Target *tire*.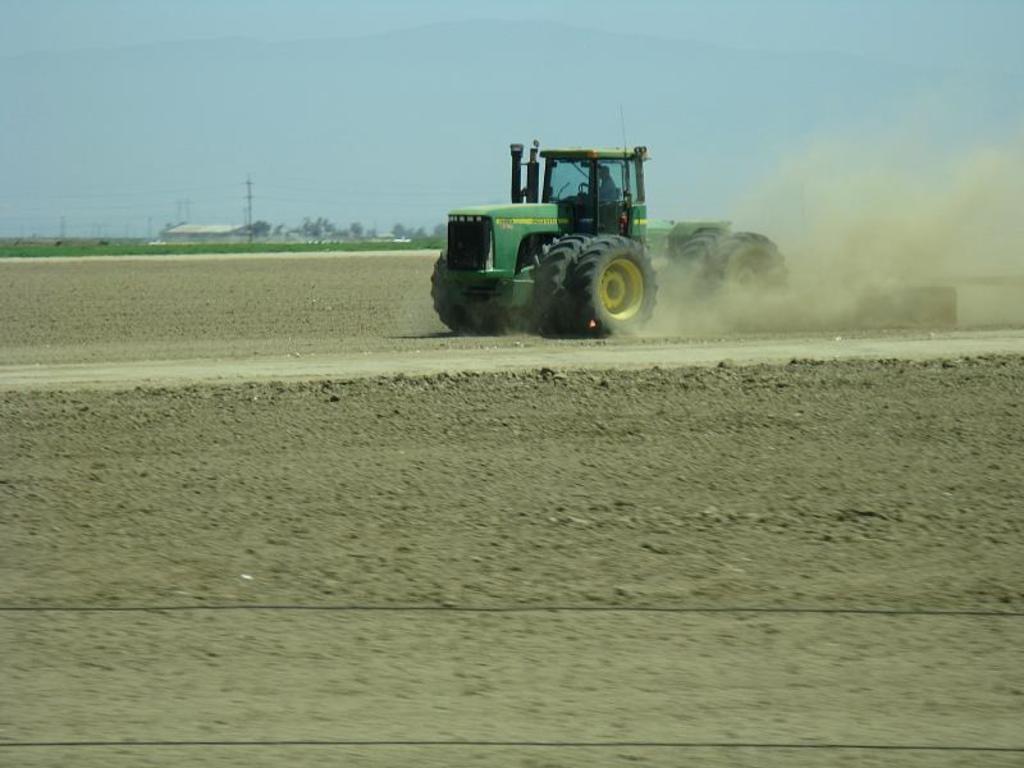
Target region: x1=663 y1=225 x2=741 y2=294.
